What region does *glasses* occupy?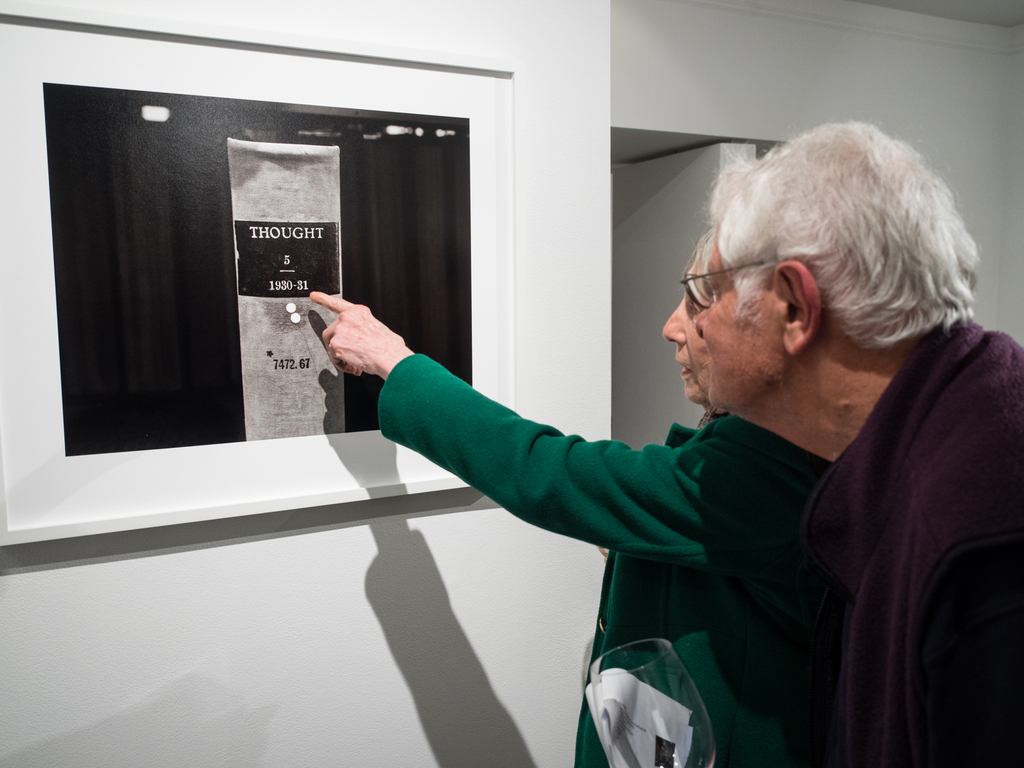
{"x1": 678, "y1": 255, "x2": 772, "y2": 321}.
